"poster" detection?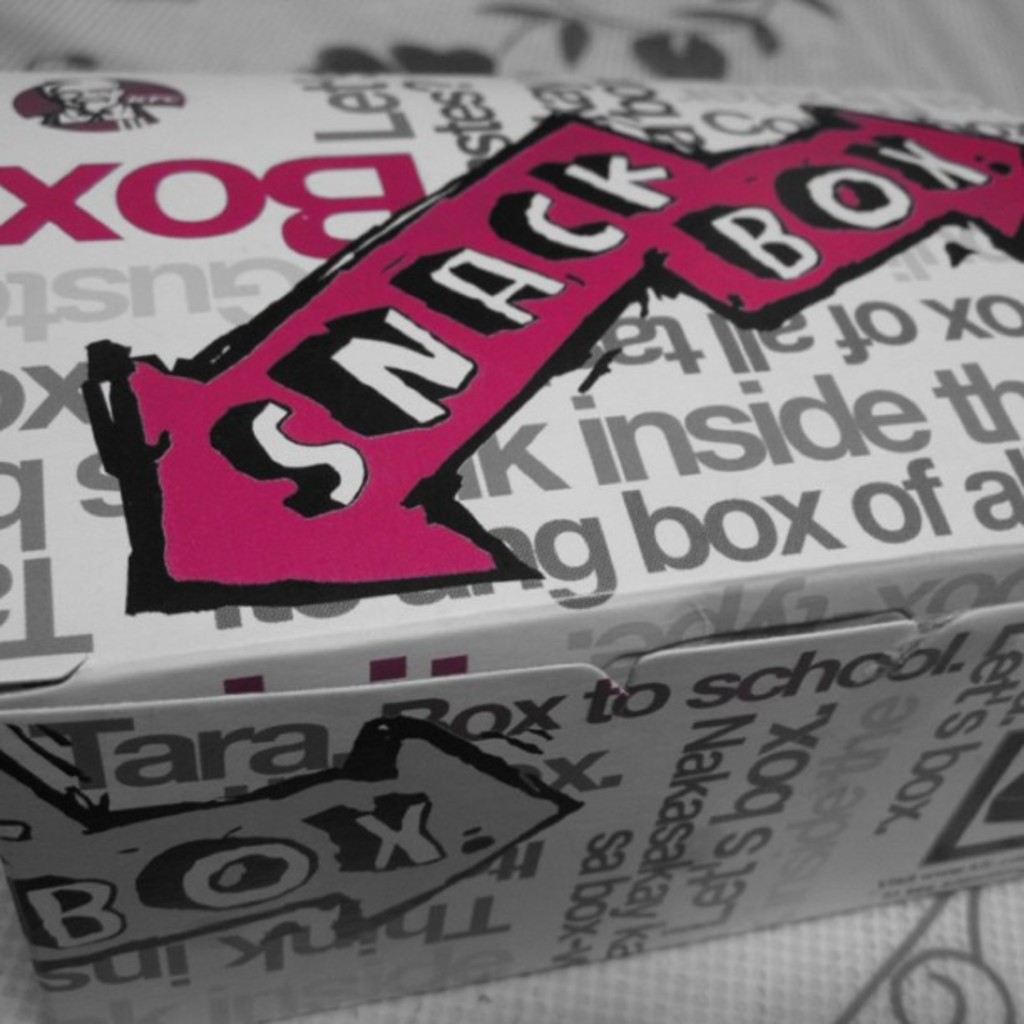
l=0, t=80, r=974, b=984
